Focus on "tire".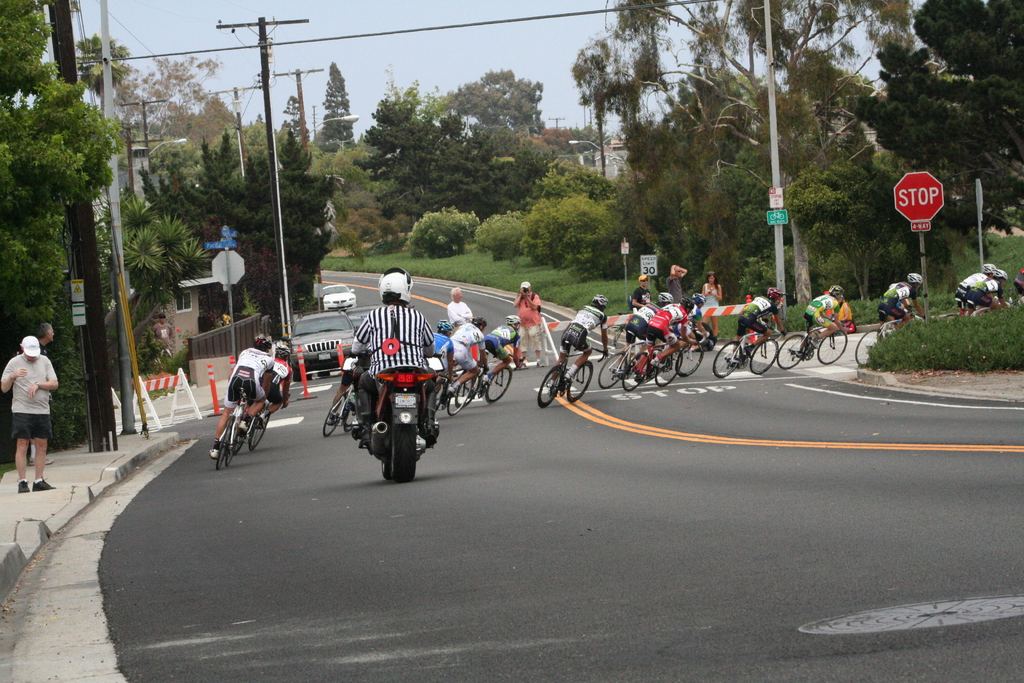
Focused at Rect(568, 362, 591, 400).
